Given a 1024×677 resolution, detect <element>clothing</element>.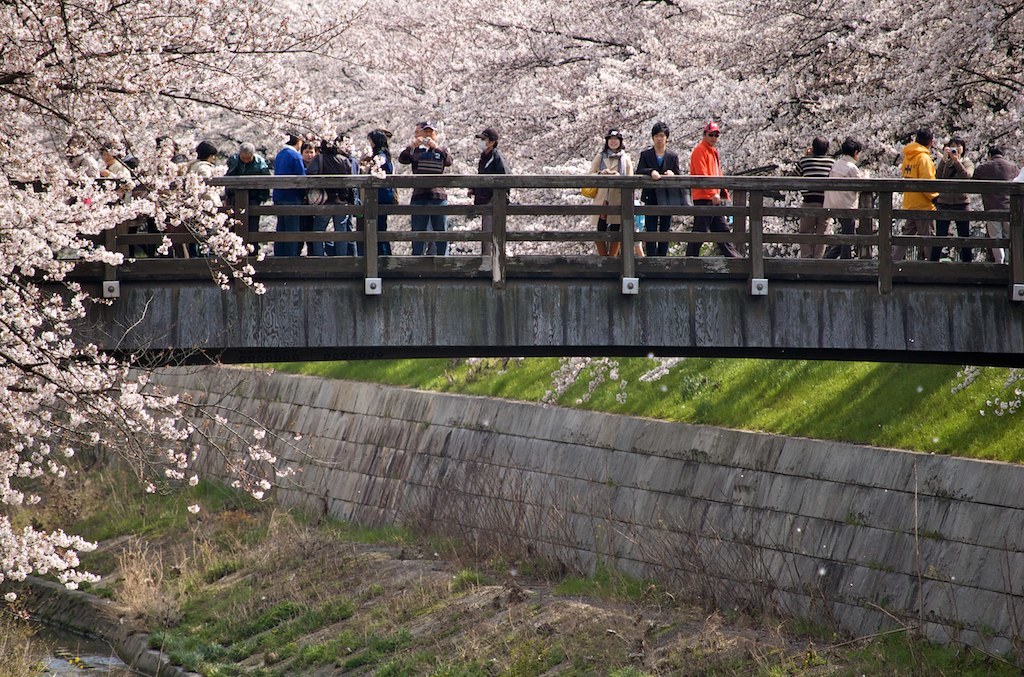
left=586, top=146, right=635, bottom=261.
